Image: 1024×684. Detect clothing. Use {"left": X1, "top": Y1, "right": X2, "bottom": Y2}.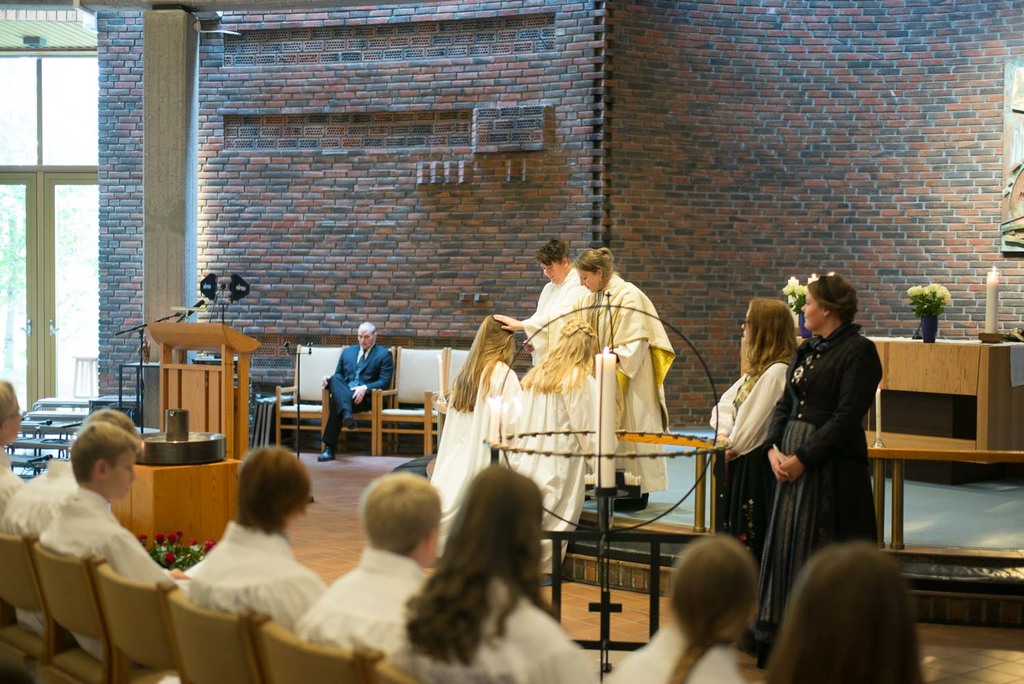
{"left": 521, "top": 347, "right": 609, "bottom": 579}.
